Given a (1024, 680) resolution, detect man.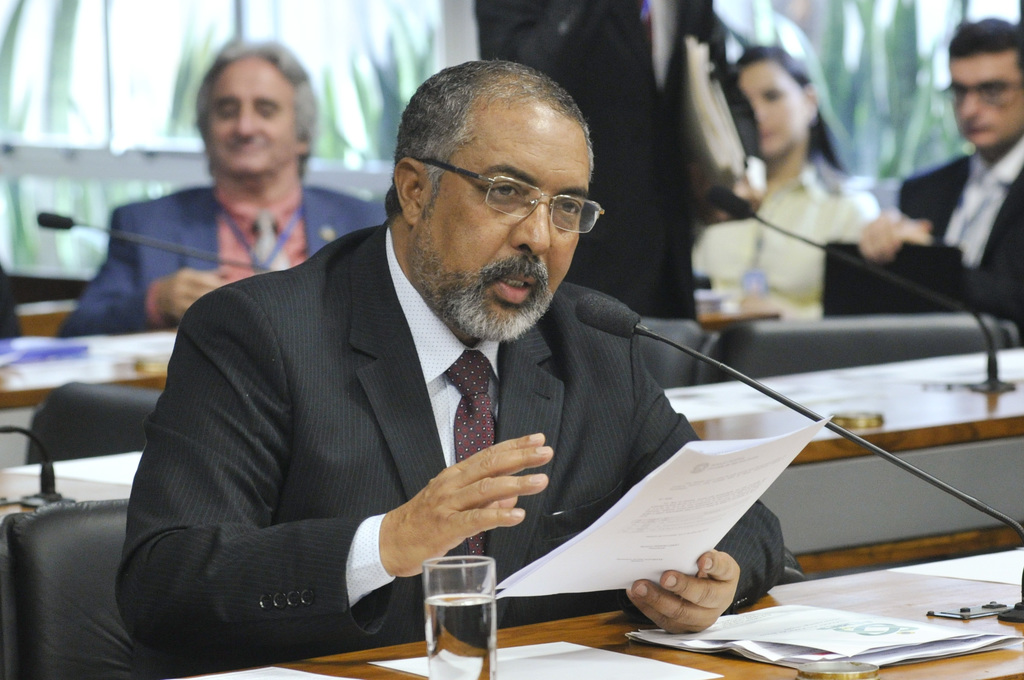
box(115, 90, 789, 652).
